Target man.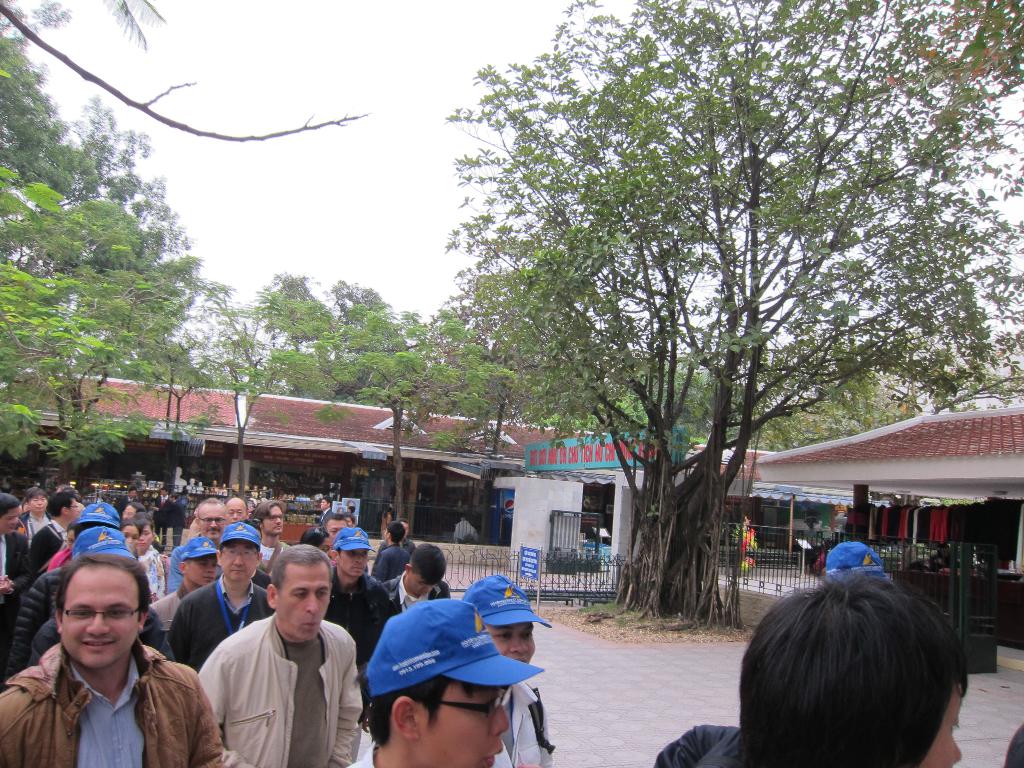
Target region: (x1=221, y1=491, x2=253, y2=527).
